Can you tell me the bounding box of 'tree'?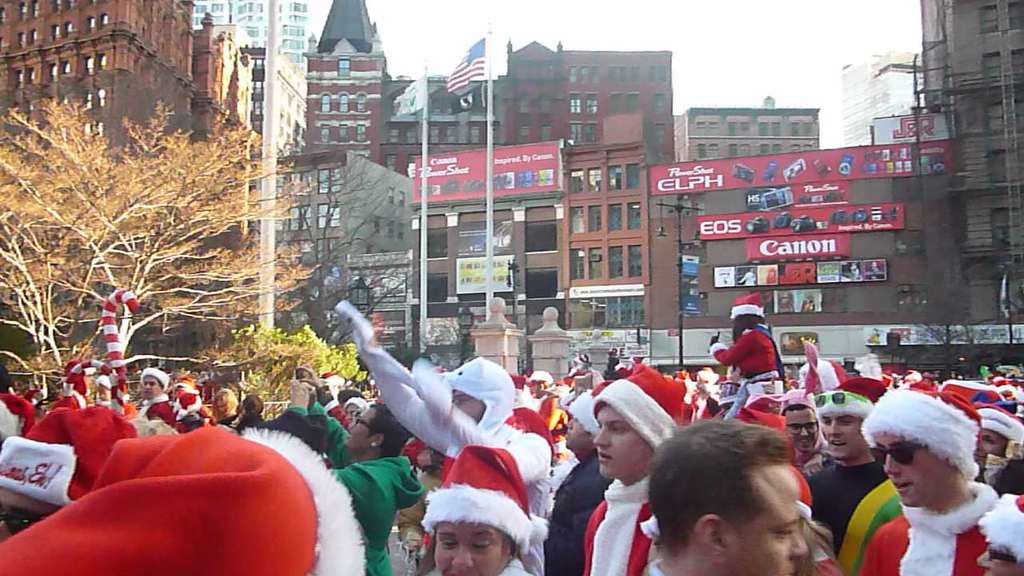
(left=216, top=322, right=376, bottom=400).
